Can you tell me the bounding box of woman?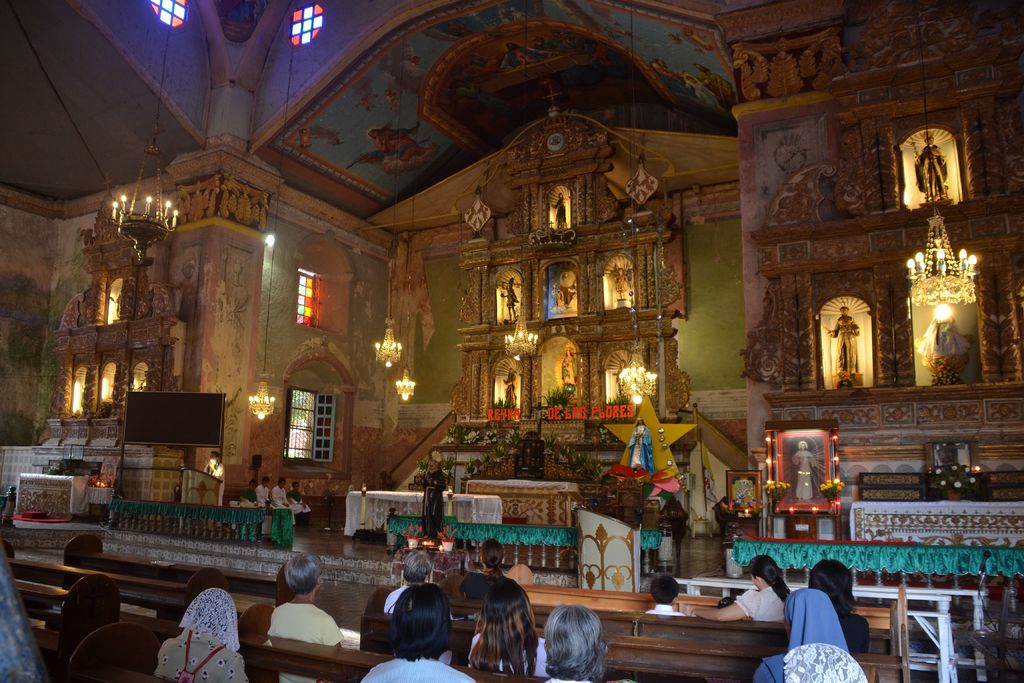
{"x1": 266, "y1": 553, "x2": 345, "y2": 682}.
